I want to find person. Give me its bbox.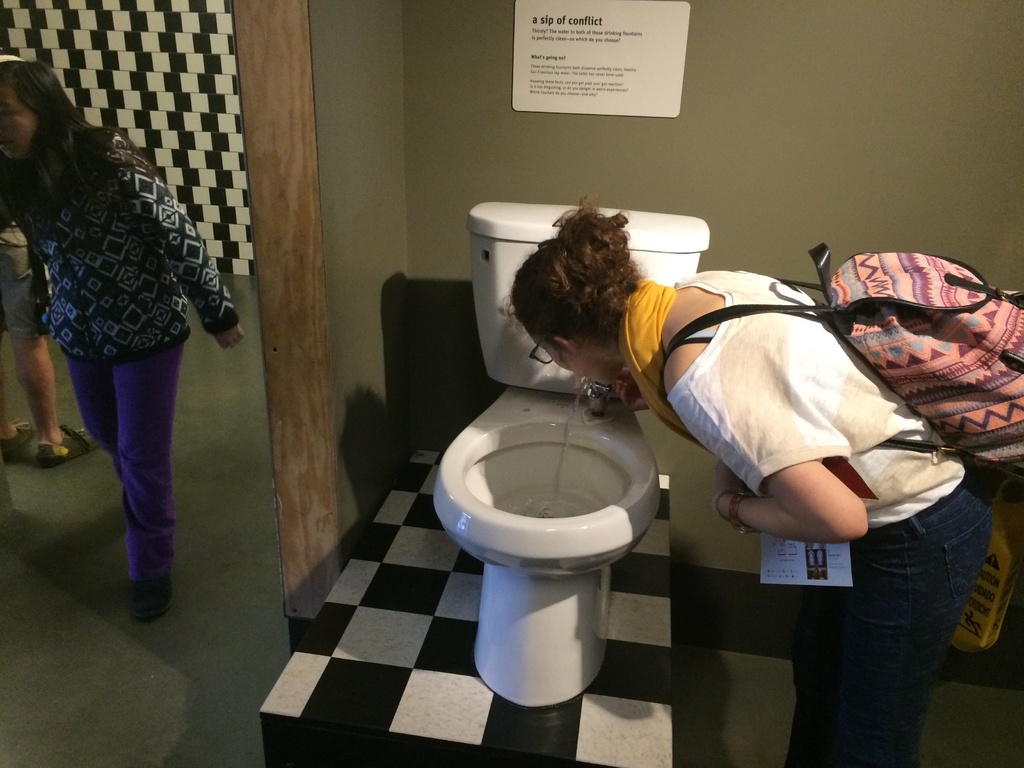
493:195:996:767.
